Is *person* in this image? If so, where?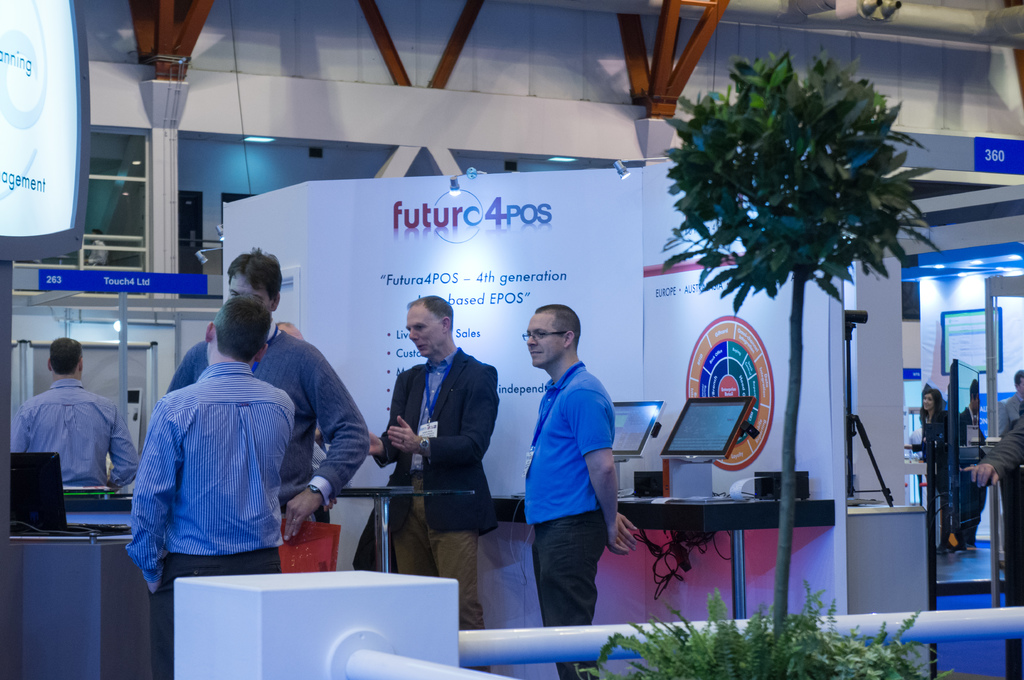
Yes, at locate(913, 387, 957, 554).
